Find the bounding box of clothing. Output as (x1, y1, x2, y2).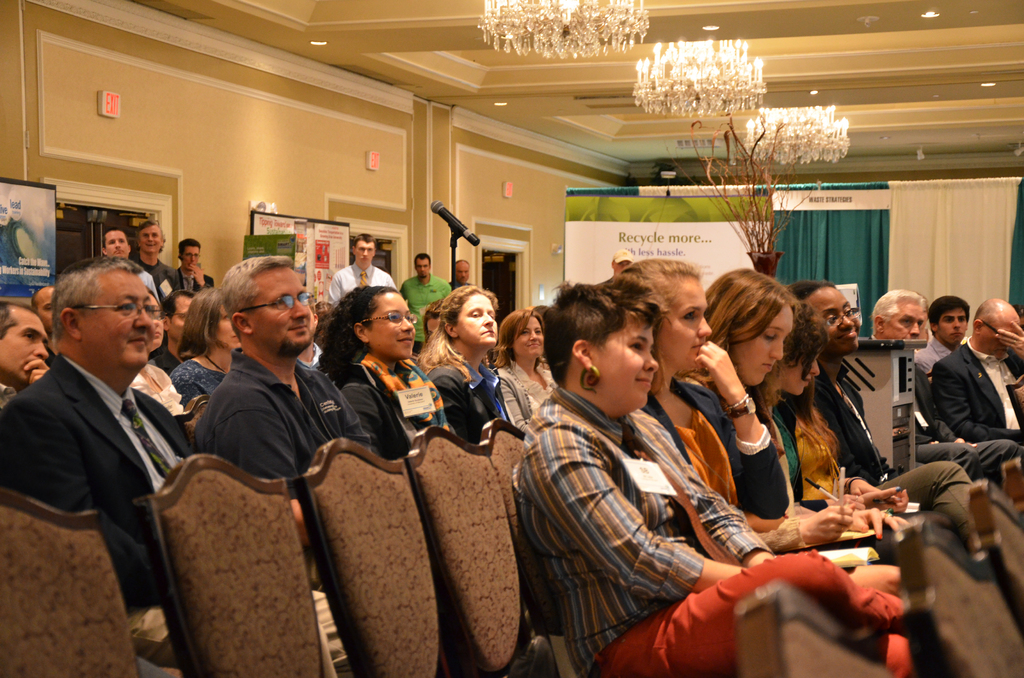
(15, 302, 195, 622).
